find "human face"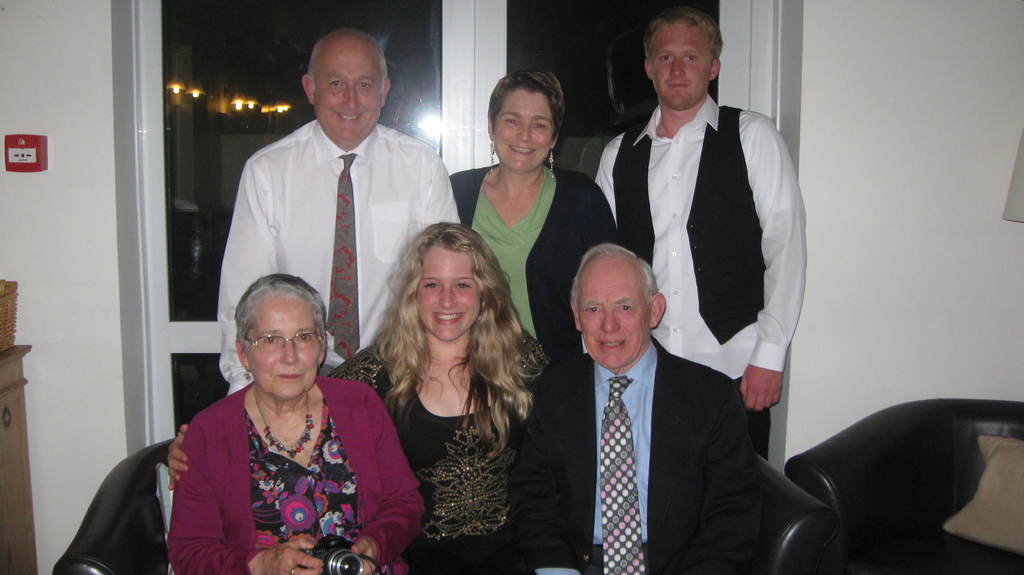
rect(495, 86, 552, 169)
